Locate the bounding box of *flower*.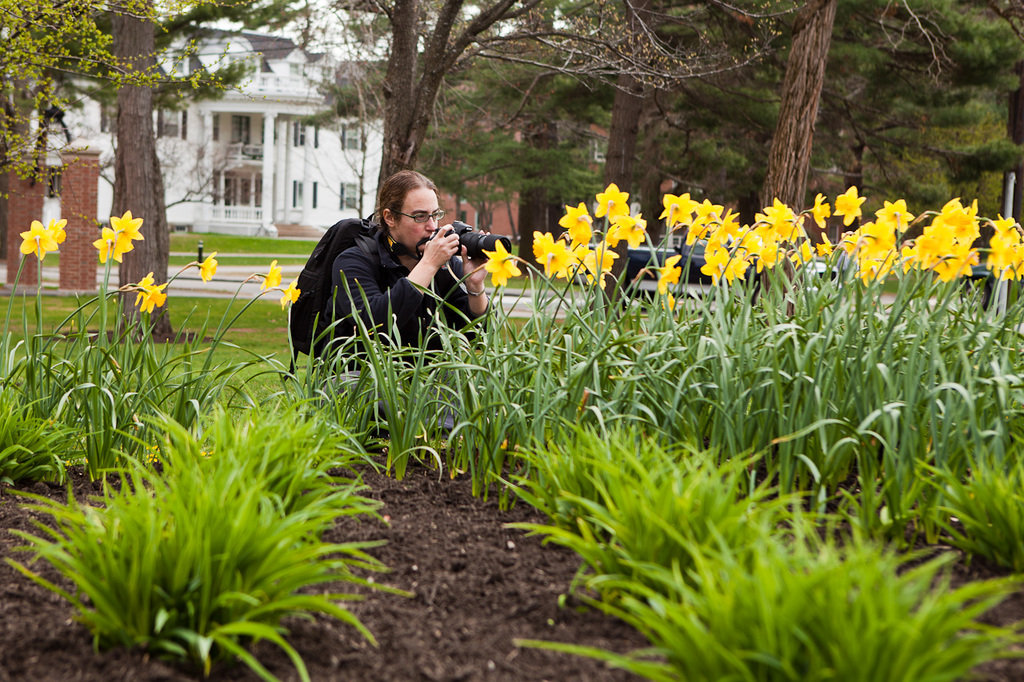
Bounding box: bbox=(255, 261, 283, 292).
